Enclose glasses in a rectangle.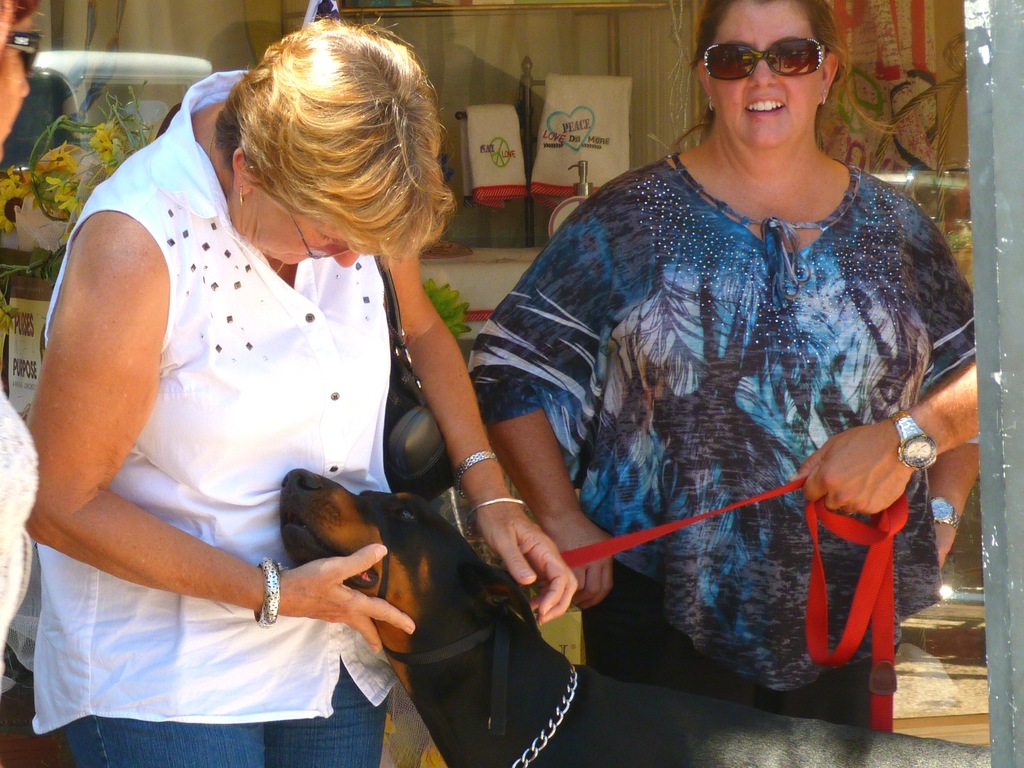
x1=284, y1=200, x2=372, y2=270.
